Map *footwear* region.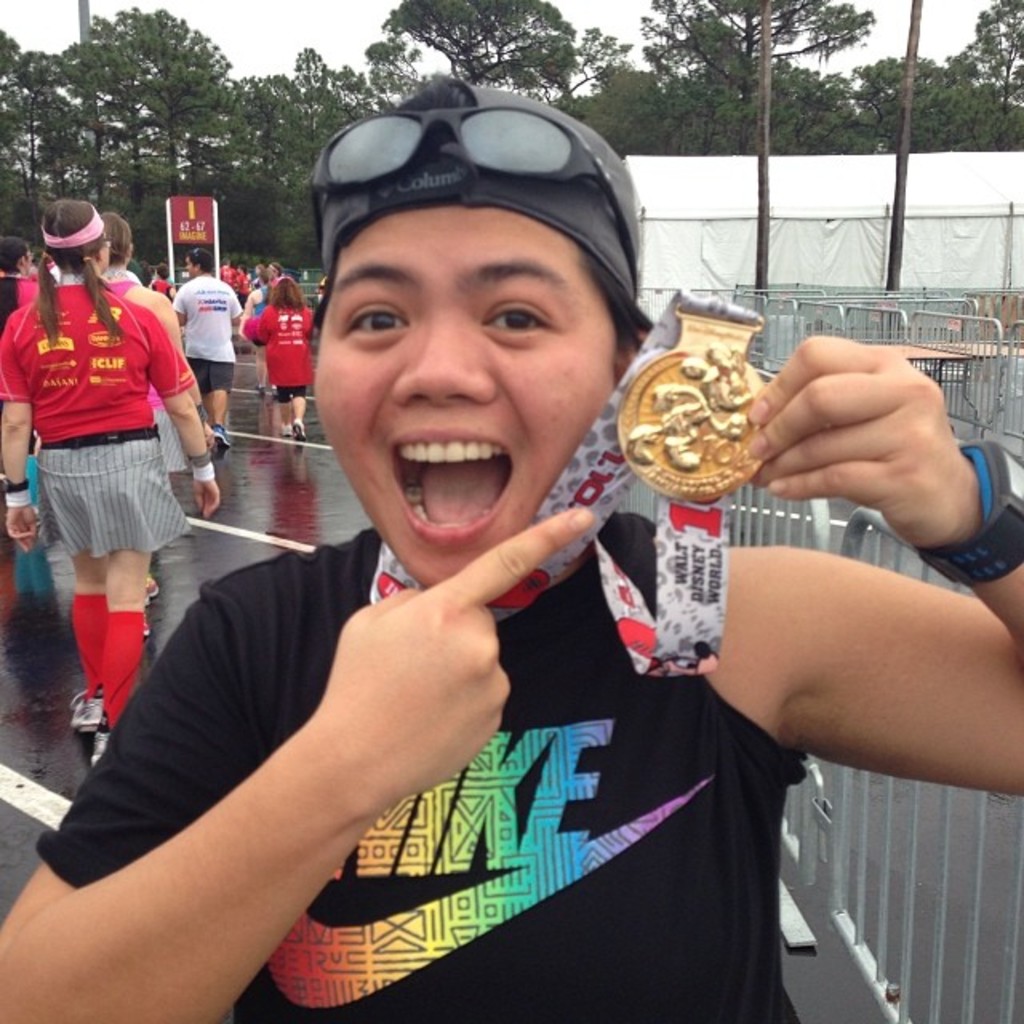
Mapped to detection(211, 426, 230, 450).
